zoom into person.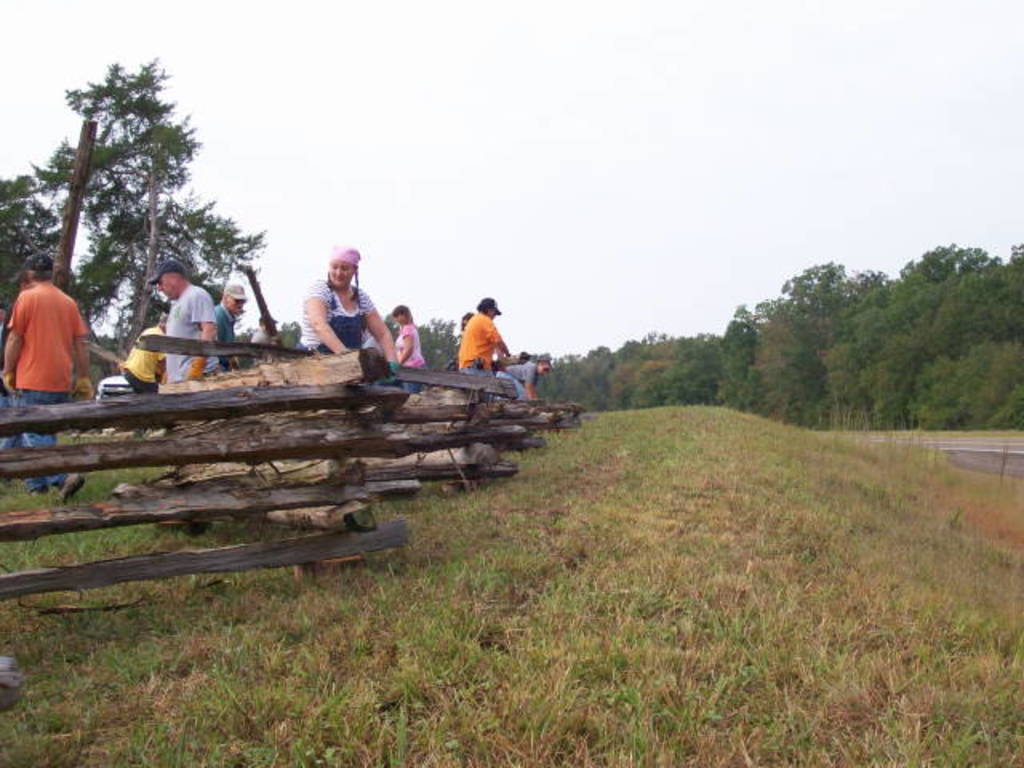
Zoom target: {"left": 210, "top": 278, "right": 243, "bottom": 366}.
